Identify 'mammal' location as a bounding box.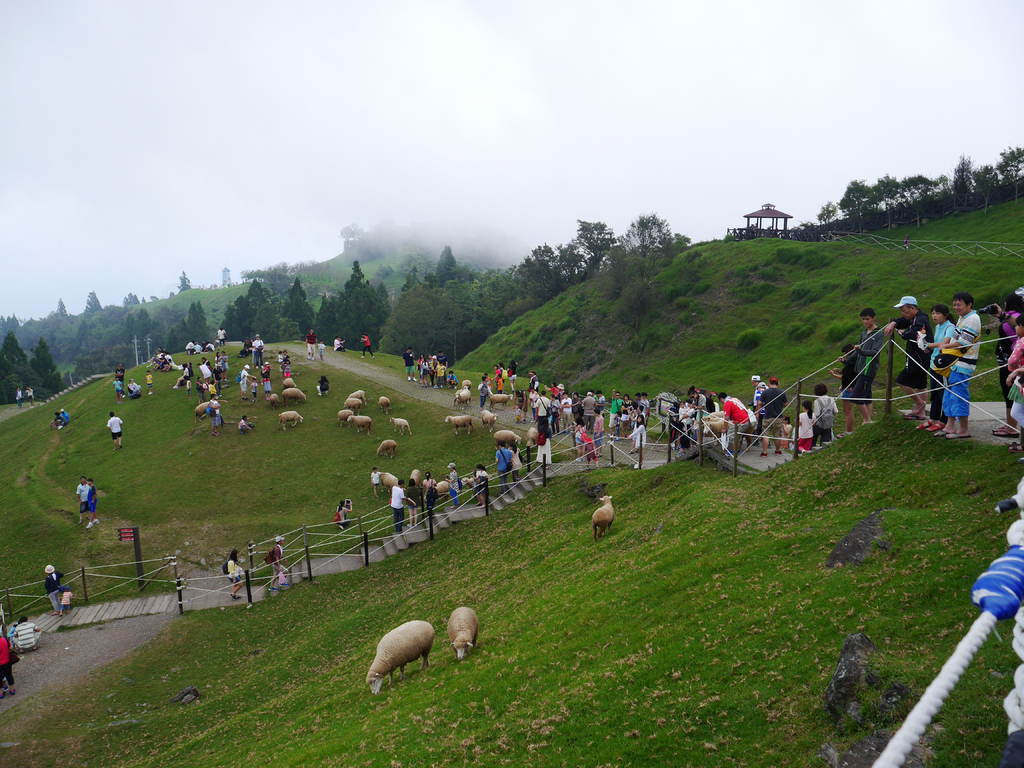
box=[14, 386, 26, 410].
